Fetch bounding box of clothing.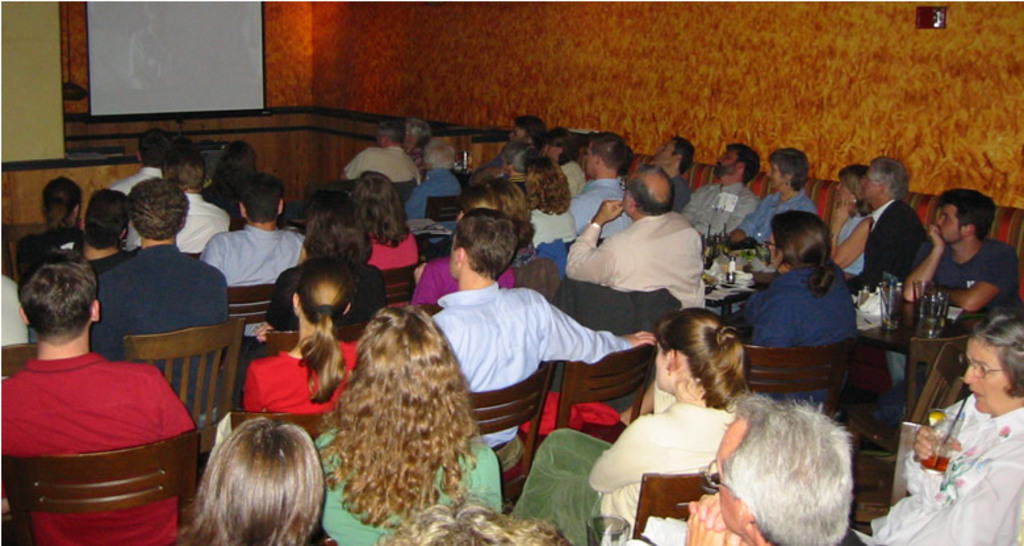
Bbox: x1=361, y1=225, x2=431, y2=271.
